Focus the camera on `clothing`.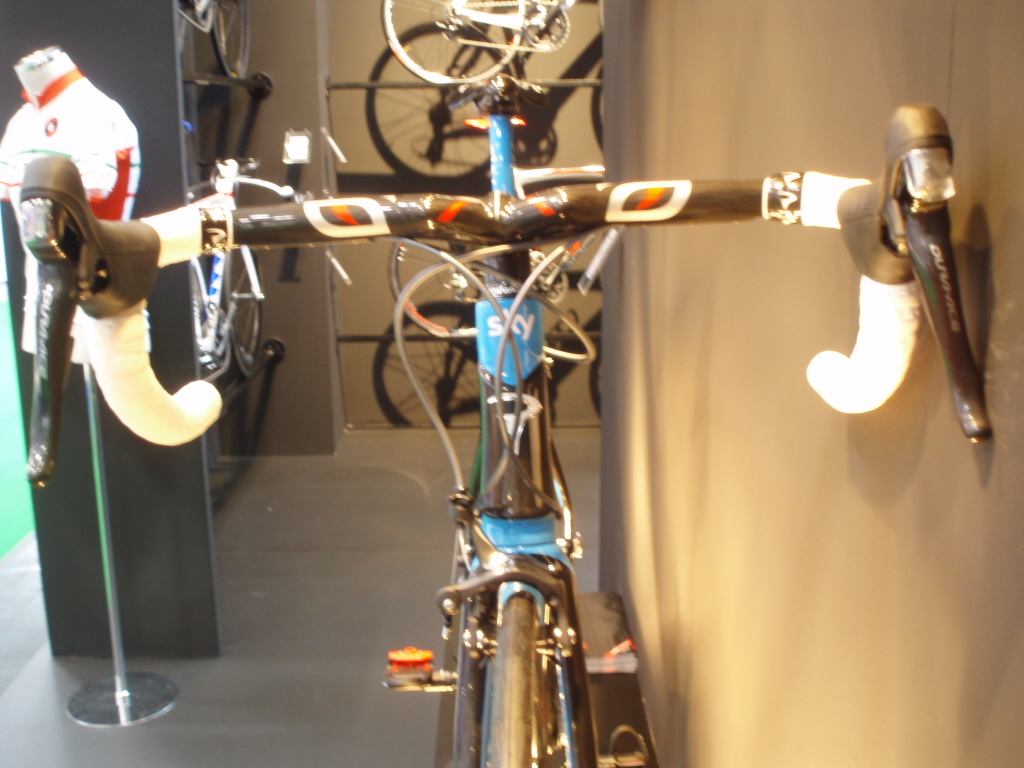
Focus region: (0,70,150,362).
